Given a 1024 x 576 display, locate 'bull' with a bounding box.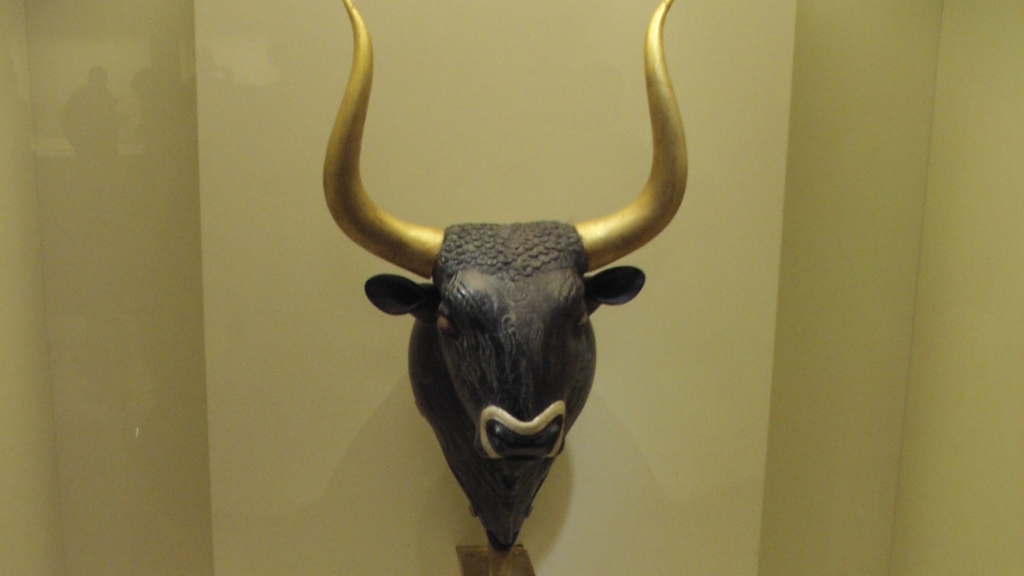
Located: [x1=312, y1=0, x2=692, y2=558].
